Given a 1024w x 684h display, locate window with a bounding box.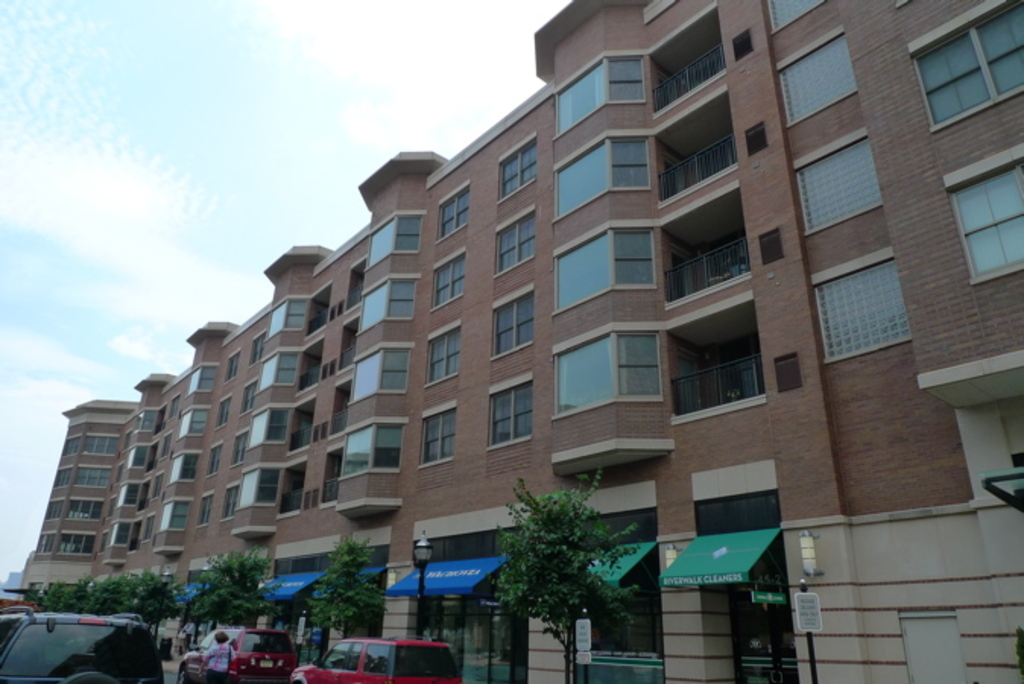
Located: Rect(419, 401, 456, 465).
